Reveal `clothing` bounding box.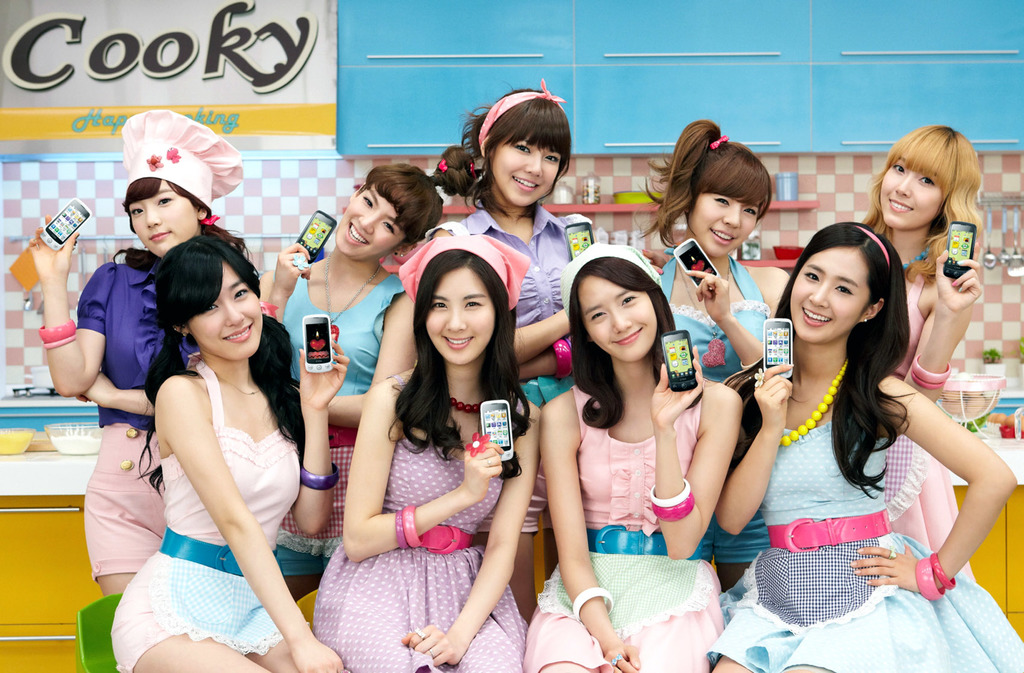
Revealed: region(113, 357, 301, 672).
